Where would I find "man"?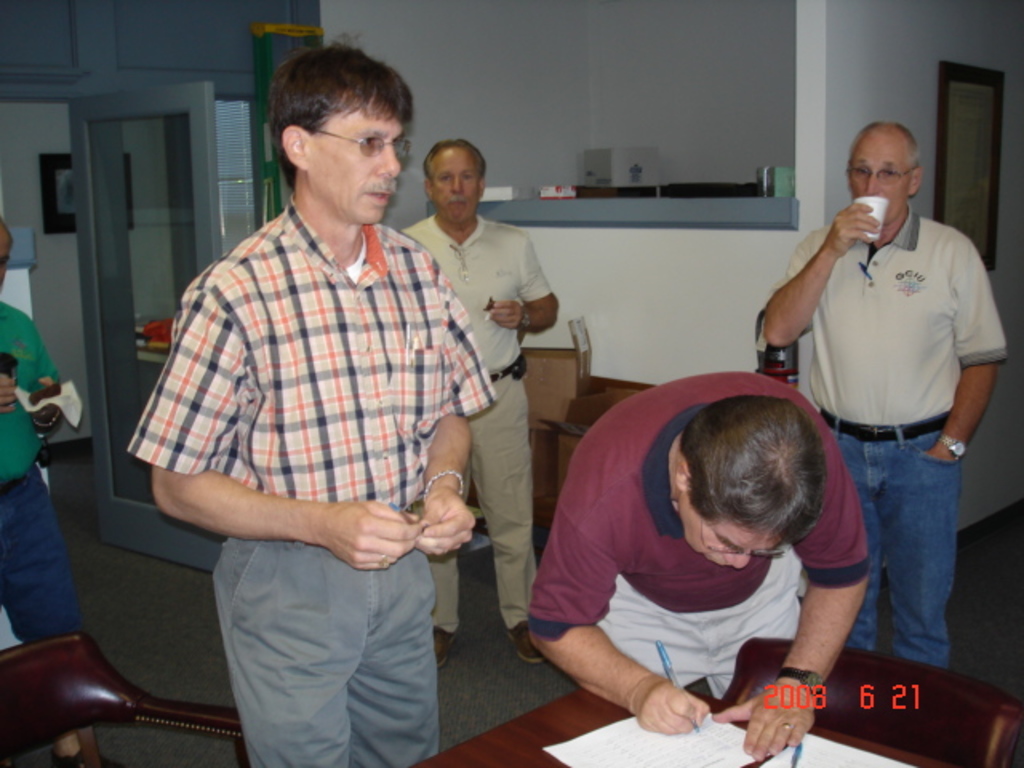
At box(400, 146, 557, 669).
